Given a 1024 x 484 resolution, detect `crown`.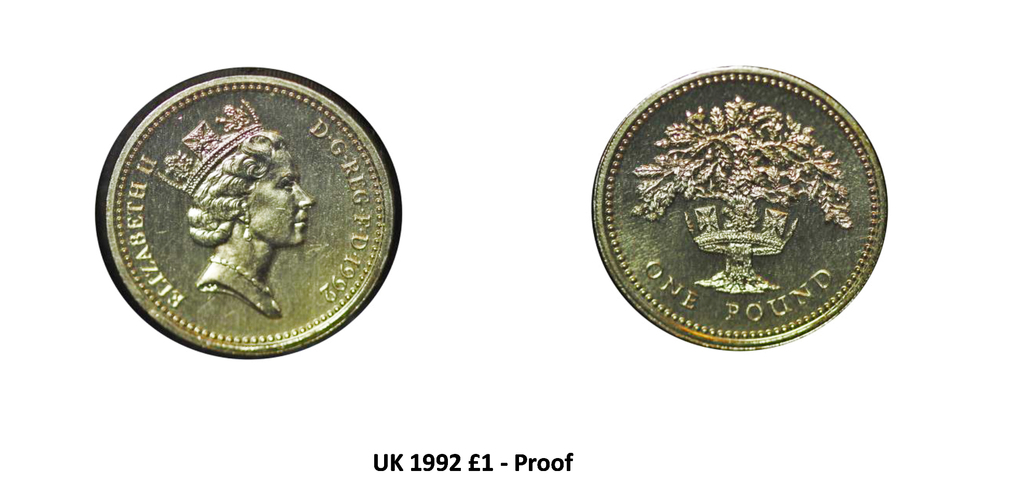
{"x1": 157, "y1": 100, "x2": 260, "y2": 196}.
